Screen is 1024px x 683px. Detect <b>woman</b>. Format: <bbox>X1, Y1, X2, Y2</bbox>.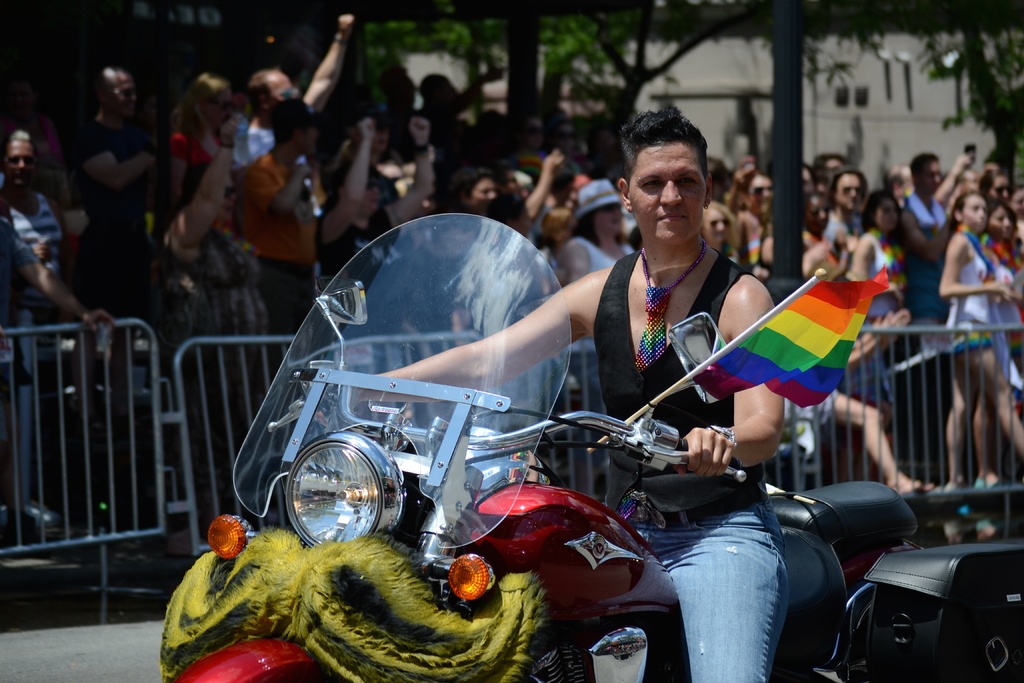
<bbox>695, 197, 739, 259</bbox>.
